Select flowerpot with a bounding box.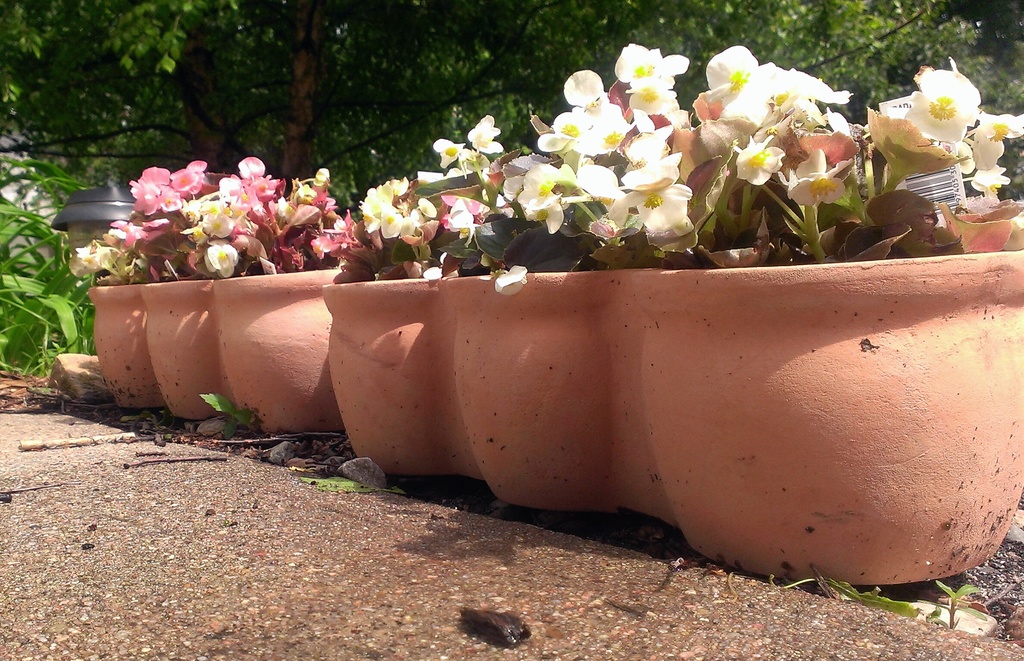
locate(317, 262, 670, 545).
